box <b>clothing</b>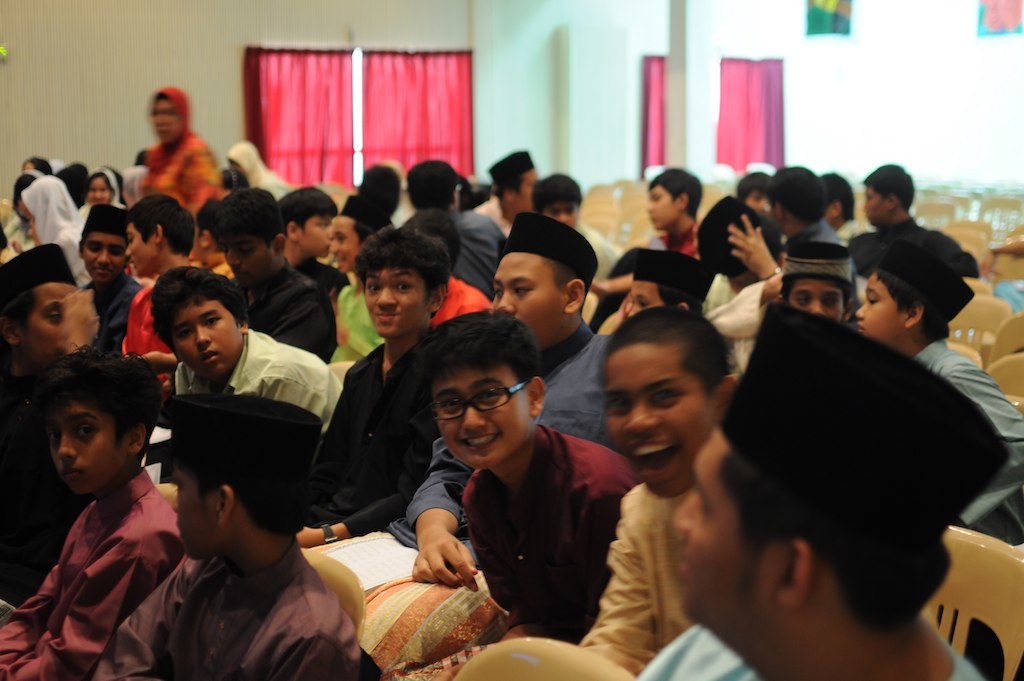
detection(94, 529, 363, 680)
